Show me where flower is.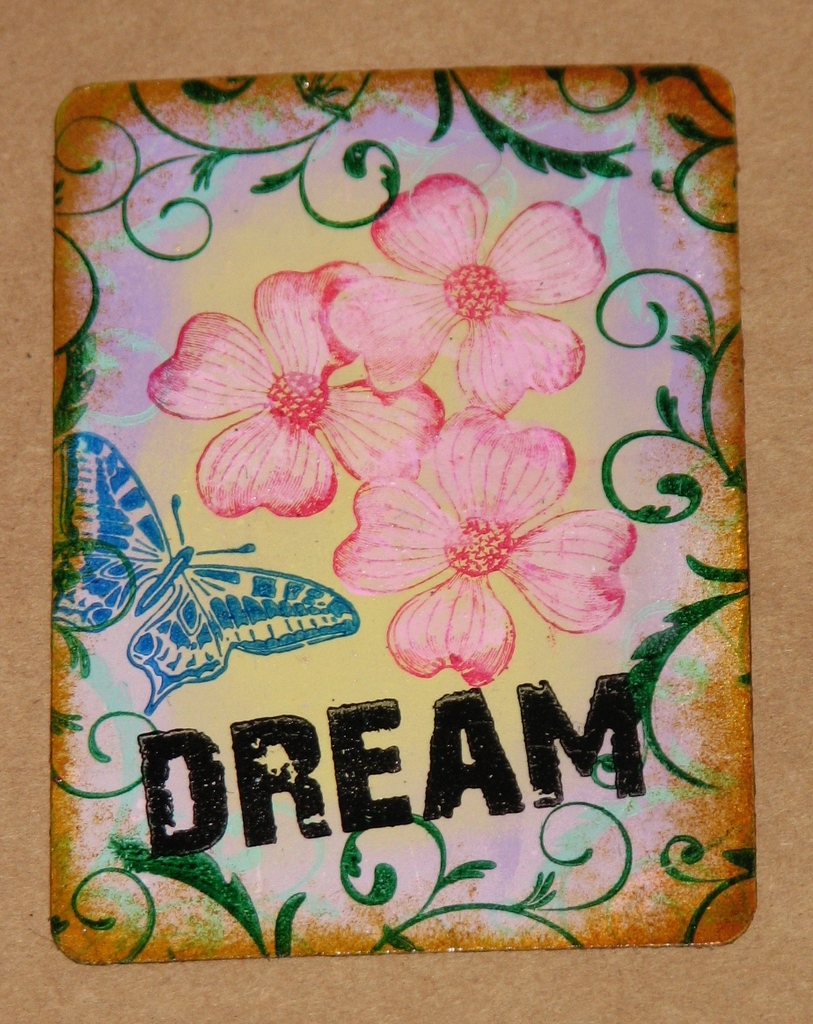
flower is at (332, 400, 639, 688).
